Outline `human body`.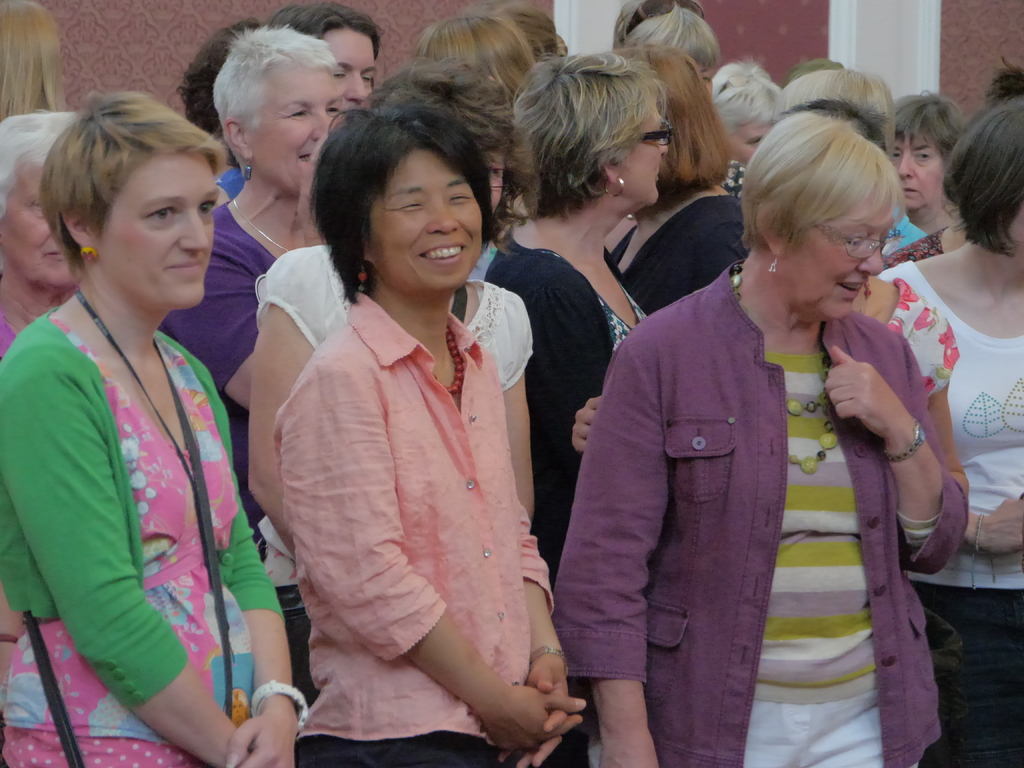
Outline: select_region(0, 0, 1016, 766).
